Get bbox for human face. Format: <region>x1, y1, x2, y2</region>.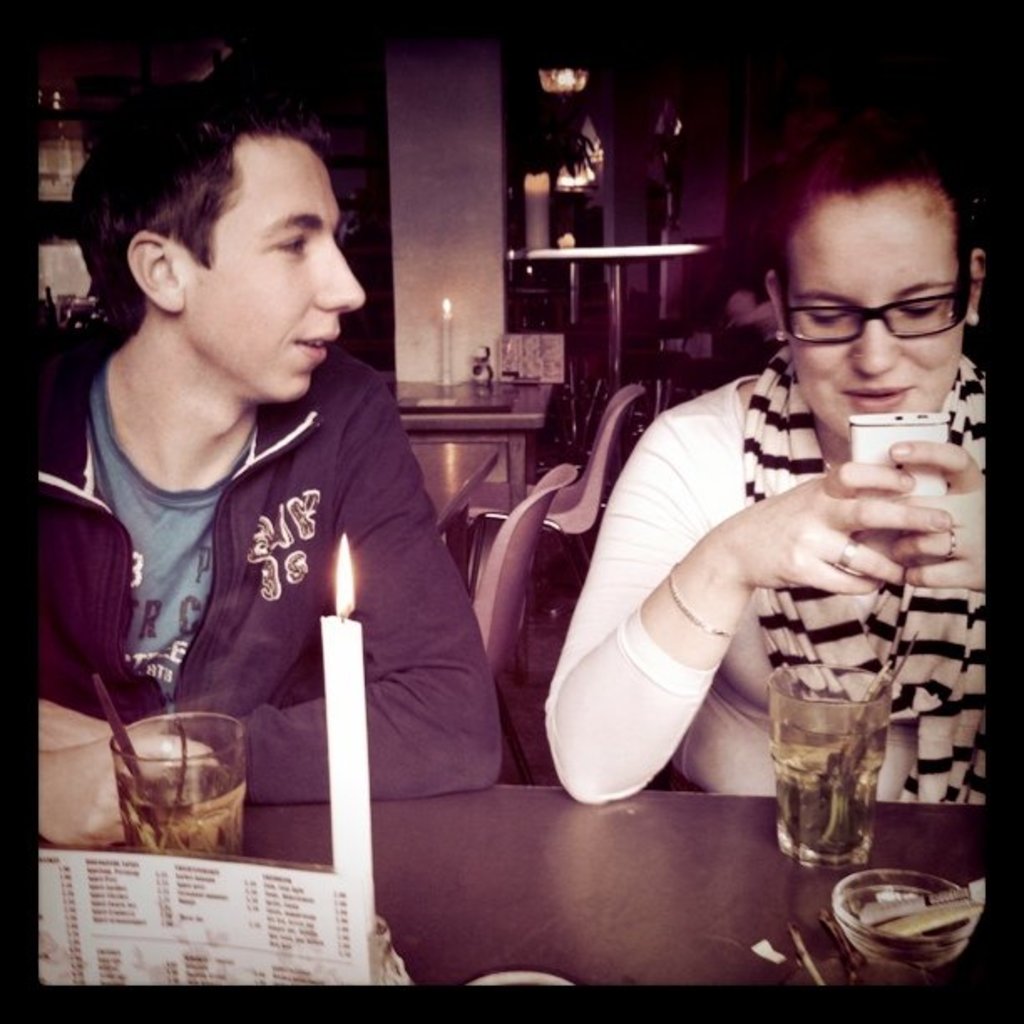
<region>786, 187, 967, 443</region>.
